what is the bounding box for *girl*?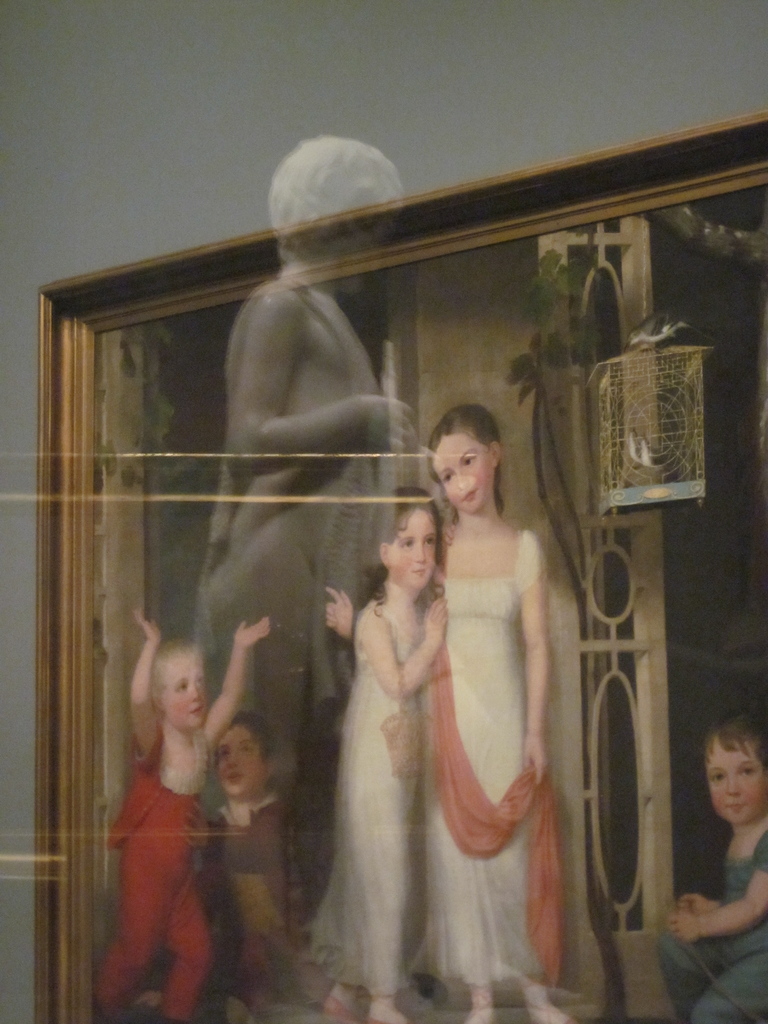
x1=183, y1=712, x2=284, y2=1018.
